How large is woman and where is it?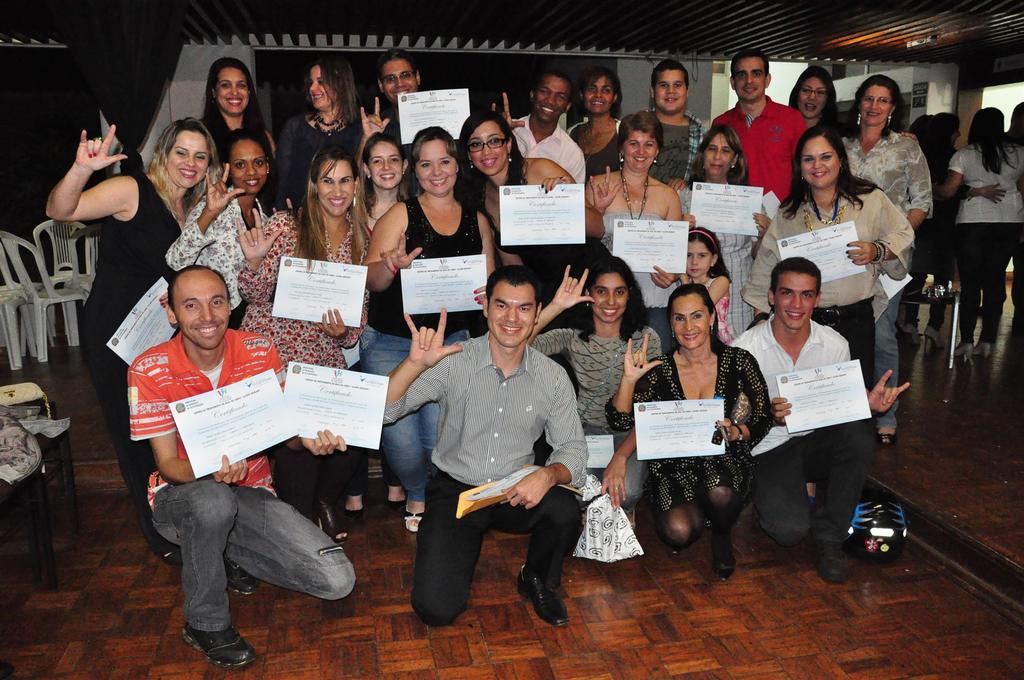
Bounding box: [x1=625, y1=272, x2=776, y2=603].
